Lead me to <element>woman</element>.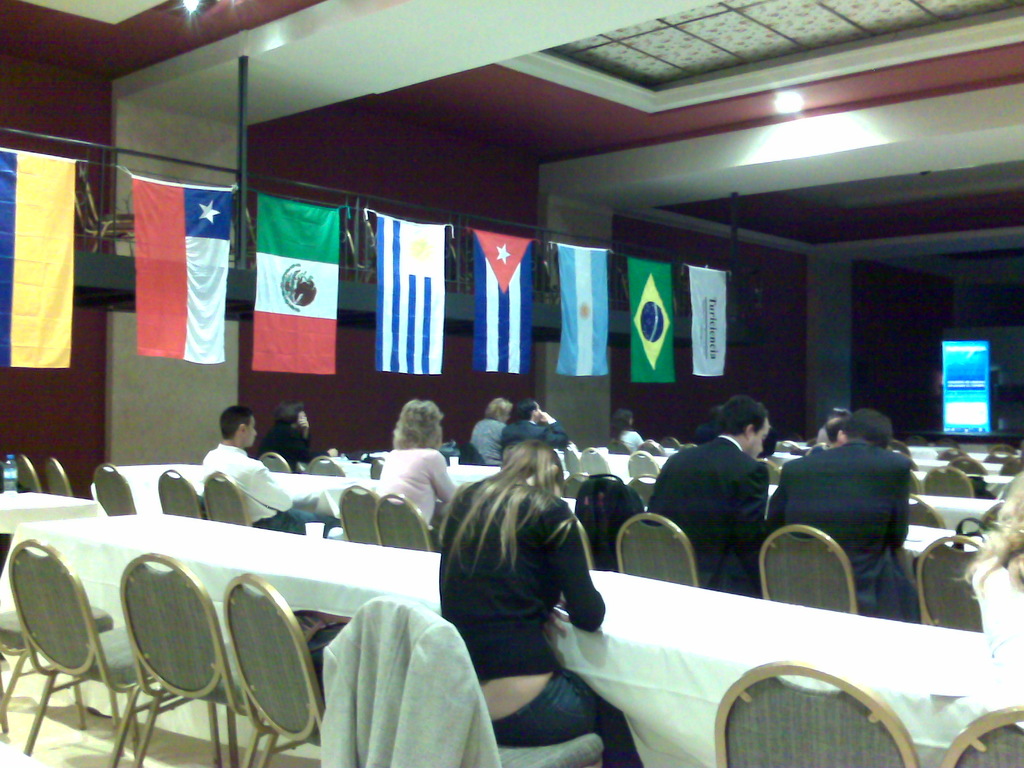
Lead to [604, 405, 647, 466].
